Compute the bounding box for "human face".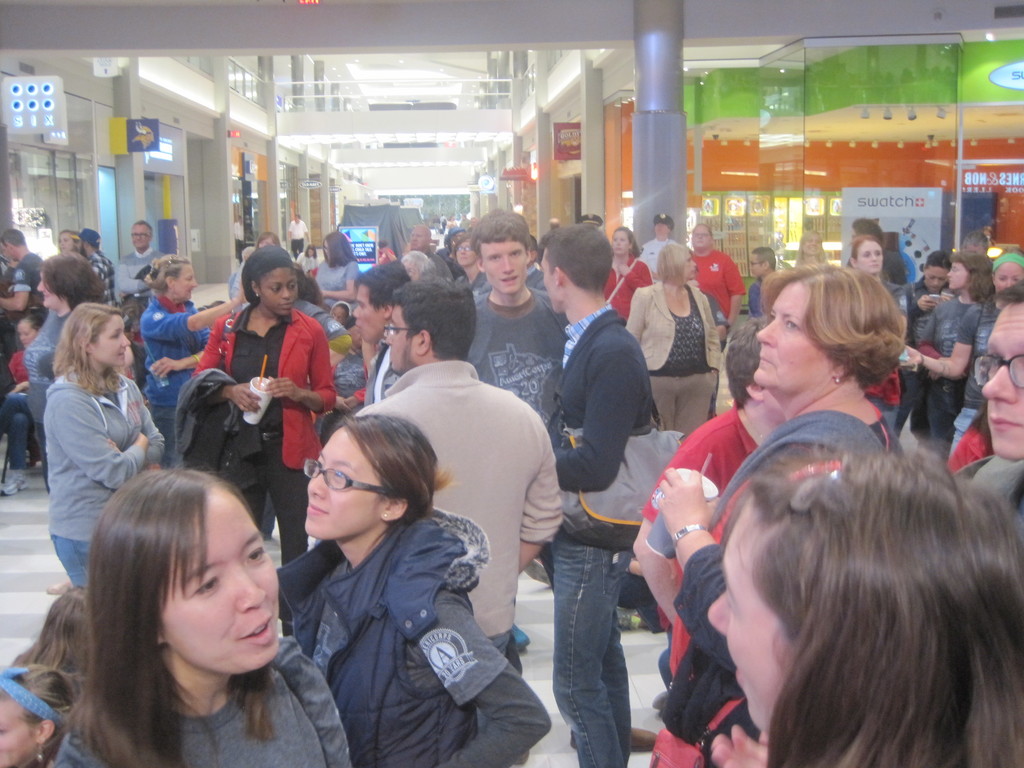
754:278:843:395.
